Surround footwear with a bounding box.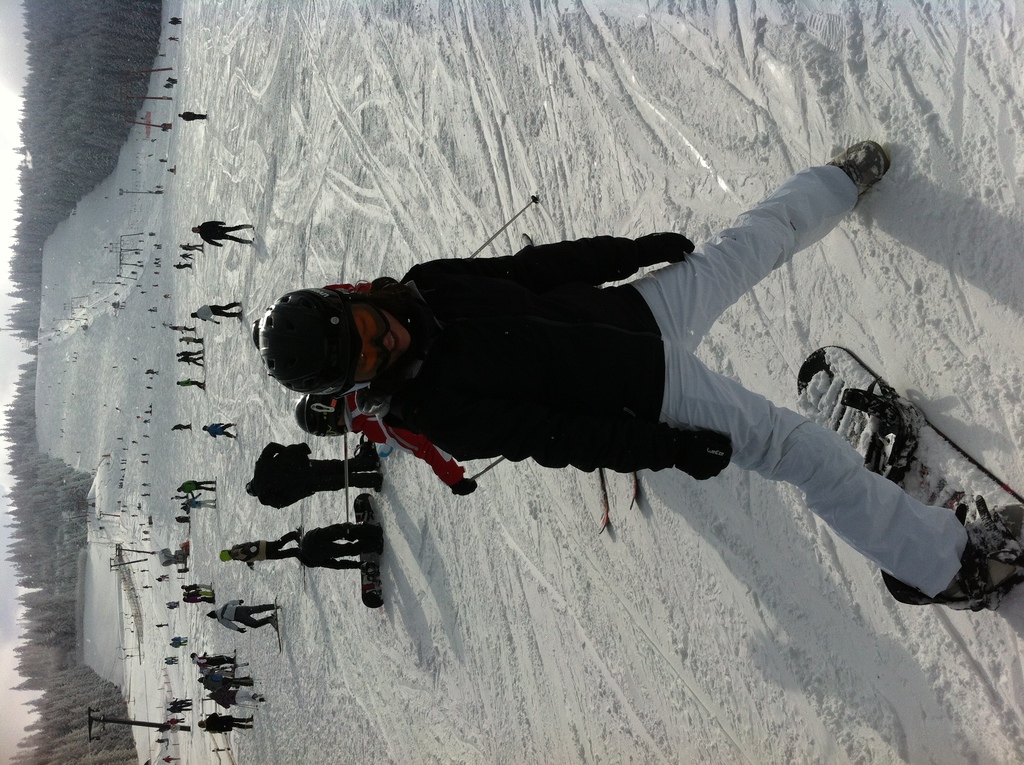
246,715,254,722.
